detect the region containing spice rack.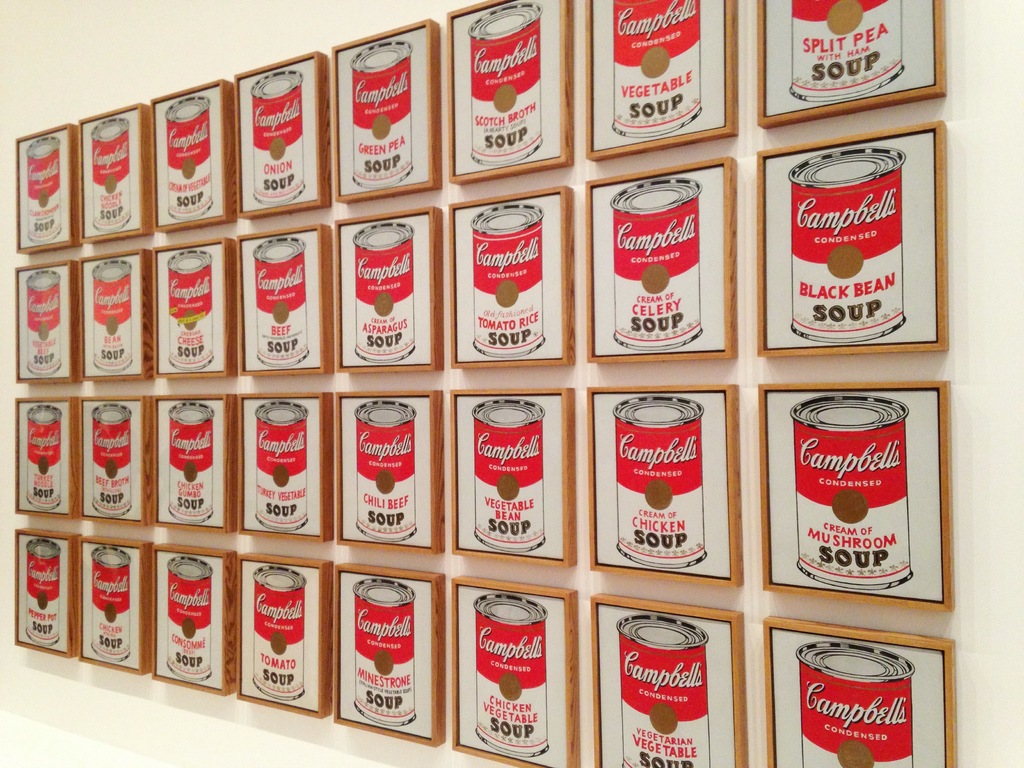
{"left": 8, "top": 528, "right": 957, "bottom": 767}.
